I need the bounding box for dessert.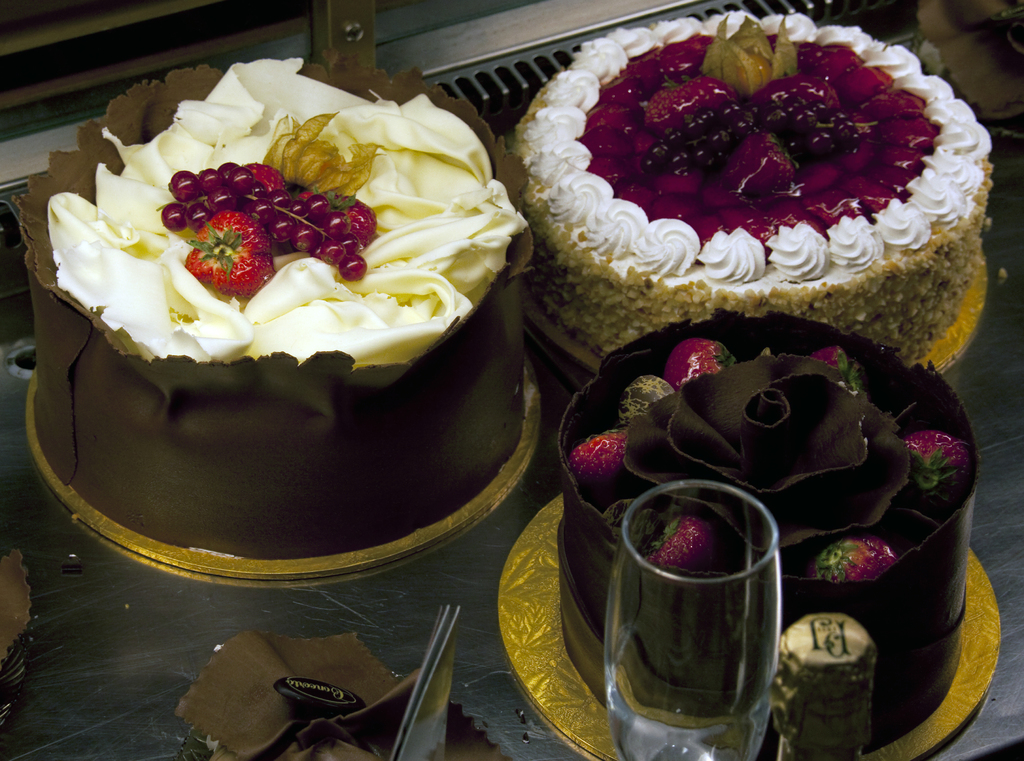
Here it is: <box>510,4,992,372</box>.
